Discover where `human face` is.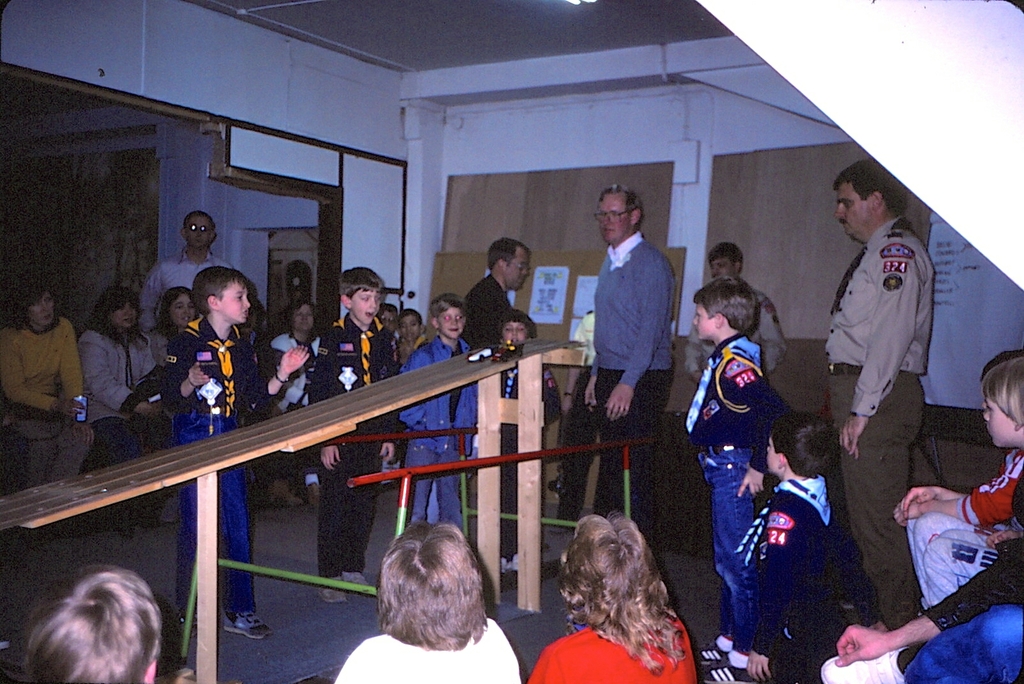
Discovered at 691/303/717/343.
